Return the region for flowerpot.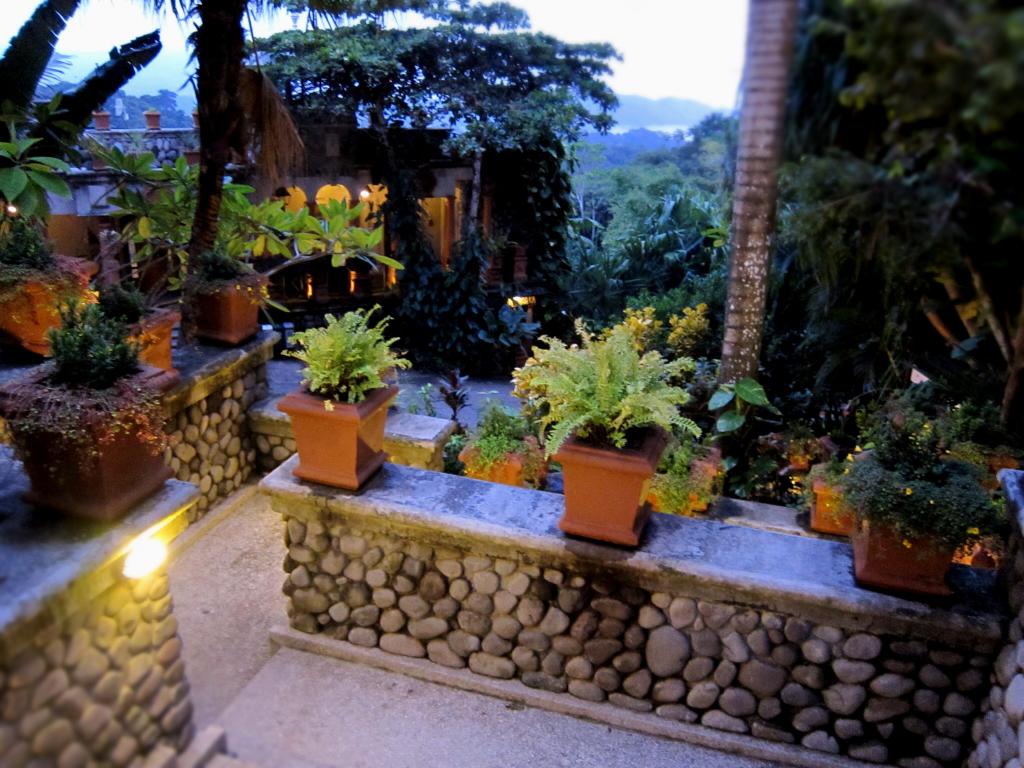
814/479/856/540.
